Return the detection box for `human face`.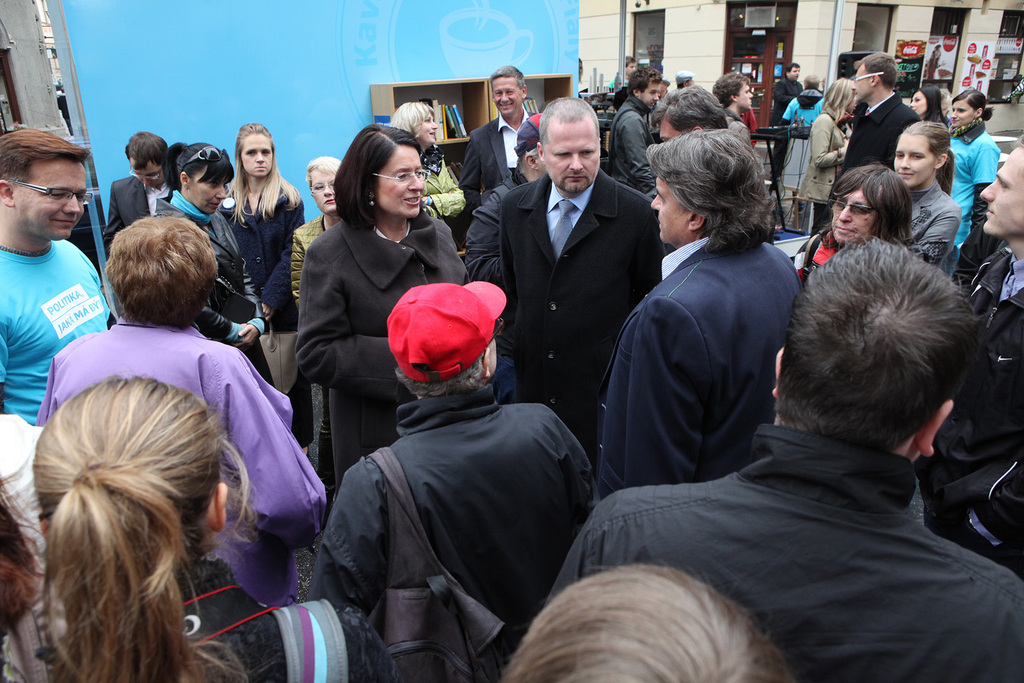
15 156 87 240.
